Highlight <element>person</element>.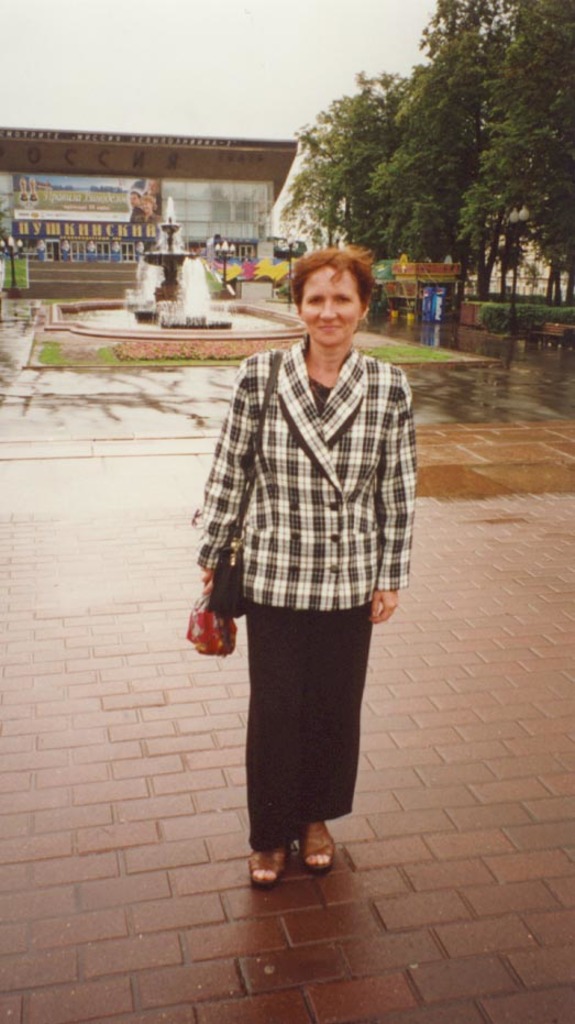
Highlighted region: bbox(199, 214, 412, 932).
